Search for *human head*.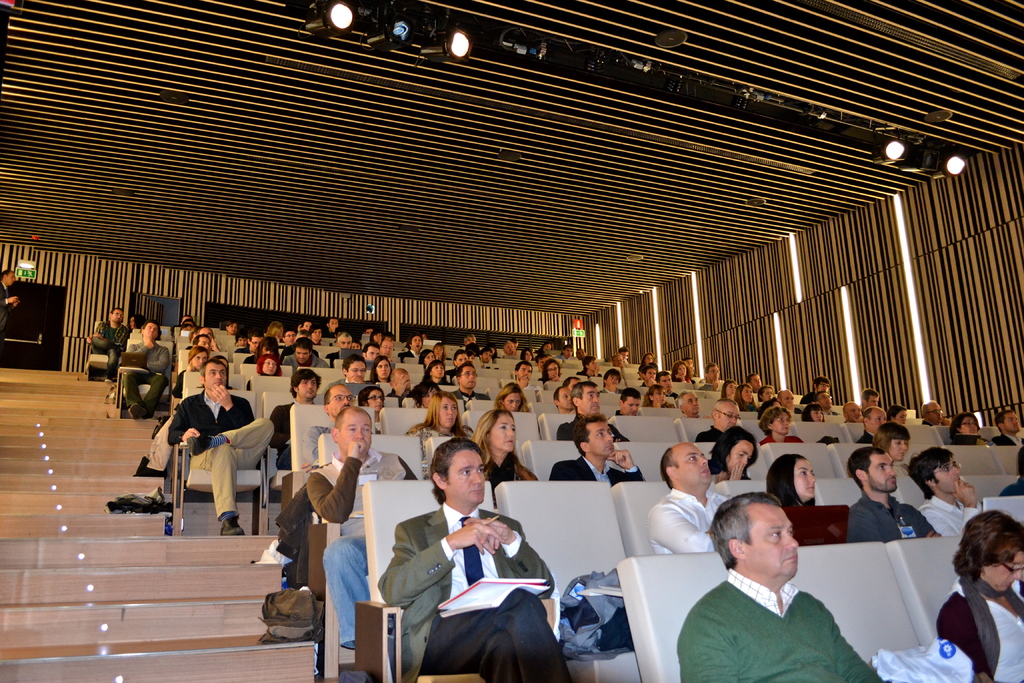
Found at locate(501, 338, 518, 358).
